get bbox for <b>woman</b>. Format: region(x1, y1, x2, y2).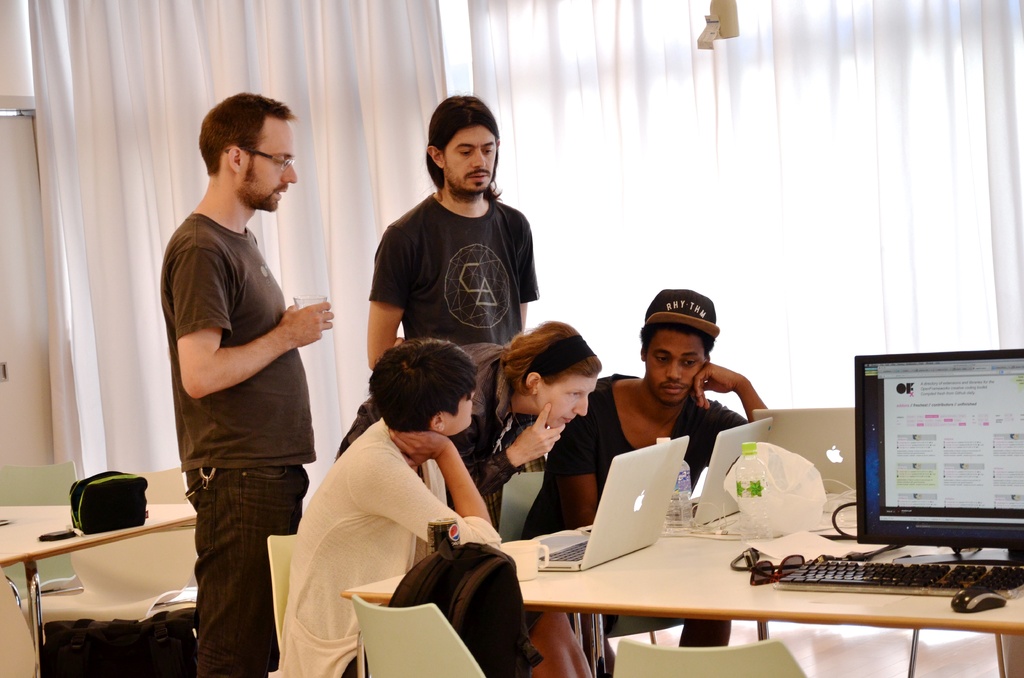
region(321, 312, 584, 545).
